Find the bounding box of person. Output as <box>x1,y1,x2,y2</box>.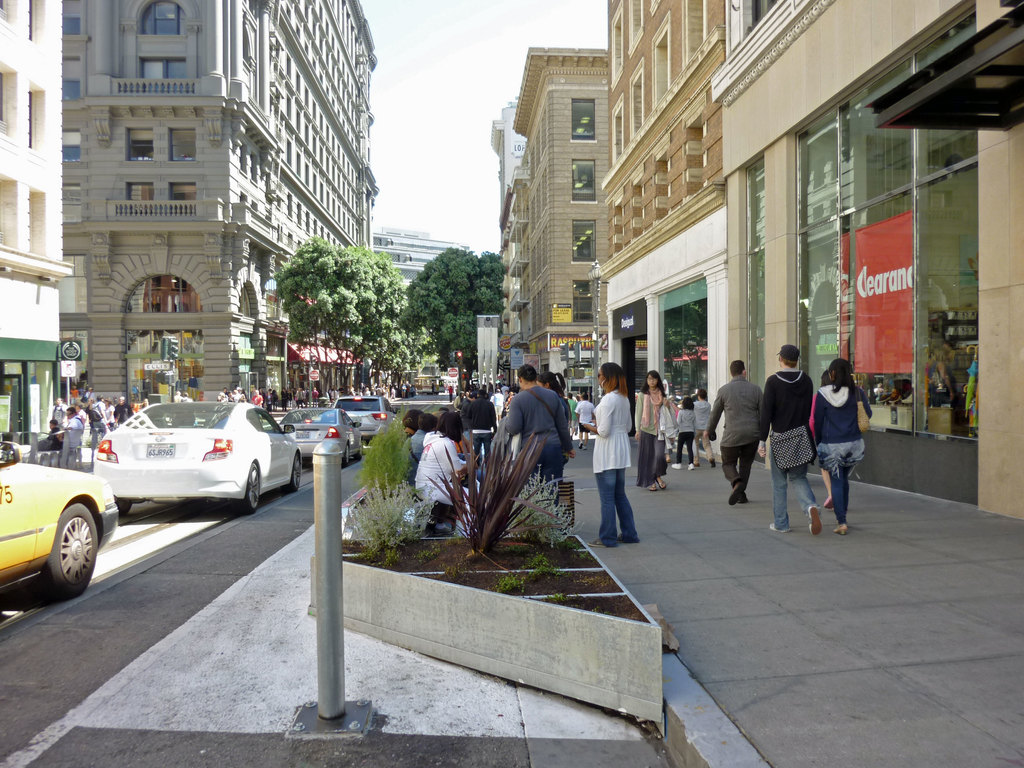
<box>231,387,243,408</box>.
